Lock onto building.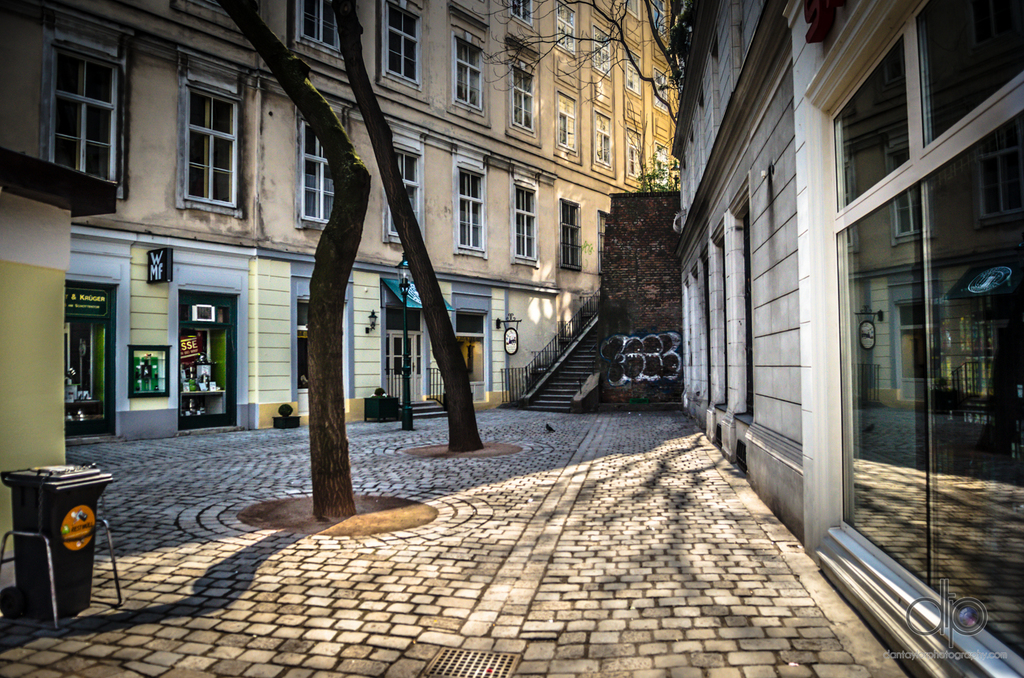
Locked: box(684, 0, 1023, 677).
